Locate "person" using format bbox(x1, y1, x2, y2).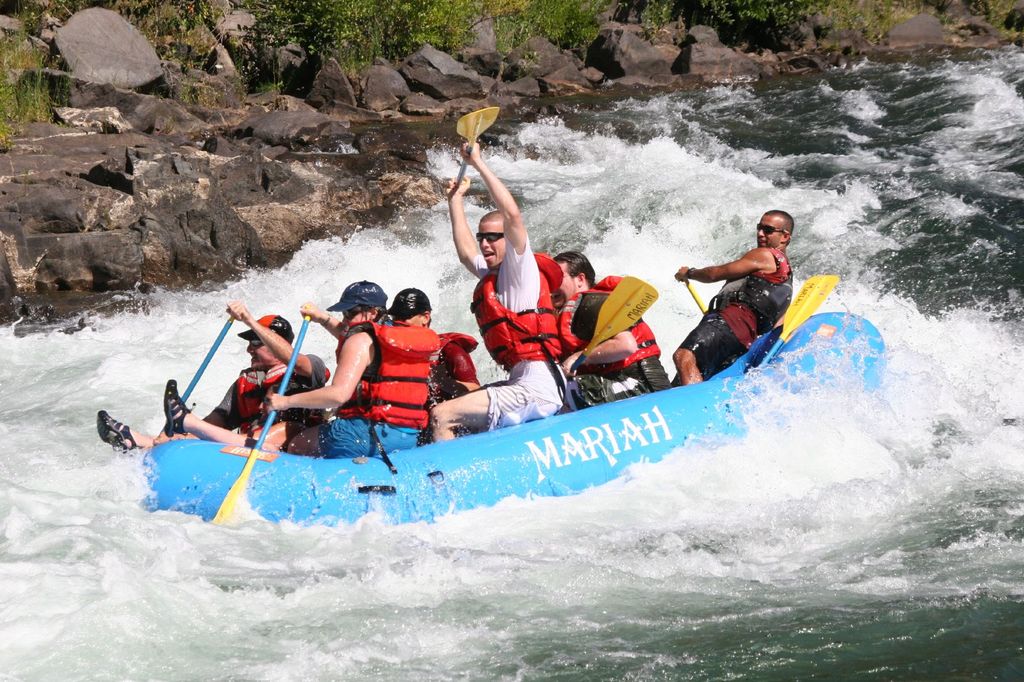
bbox(540, 228, 675, 398).
